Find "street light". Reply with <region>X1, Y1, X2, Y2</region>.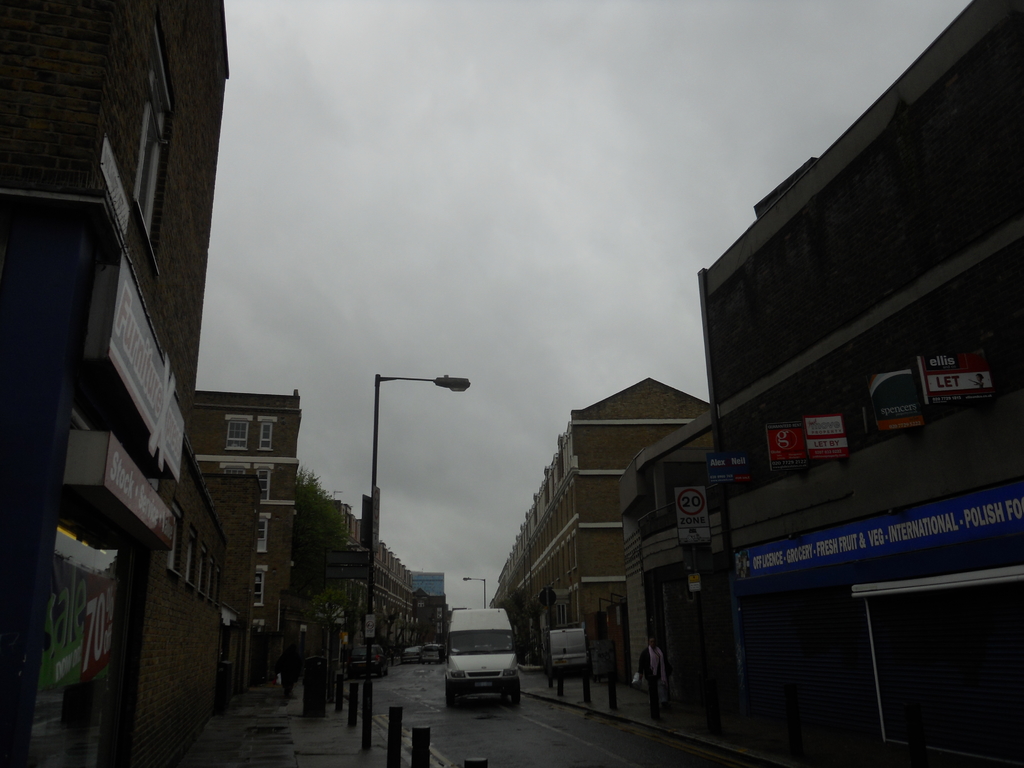
<region>366, 367, 469, 759</region>.
